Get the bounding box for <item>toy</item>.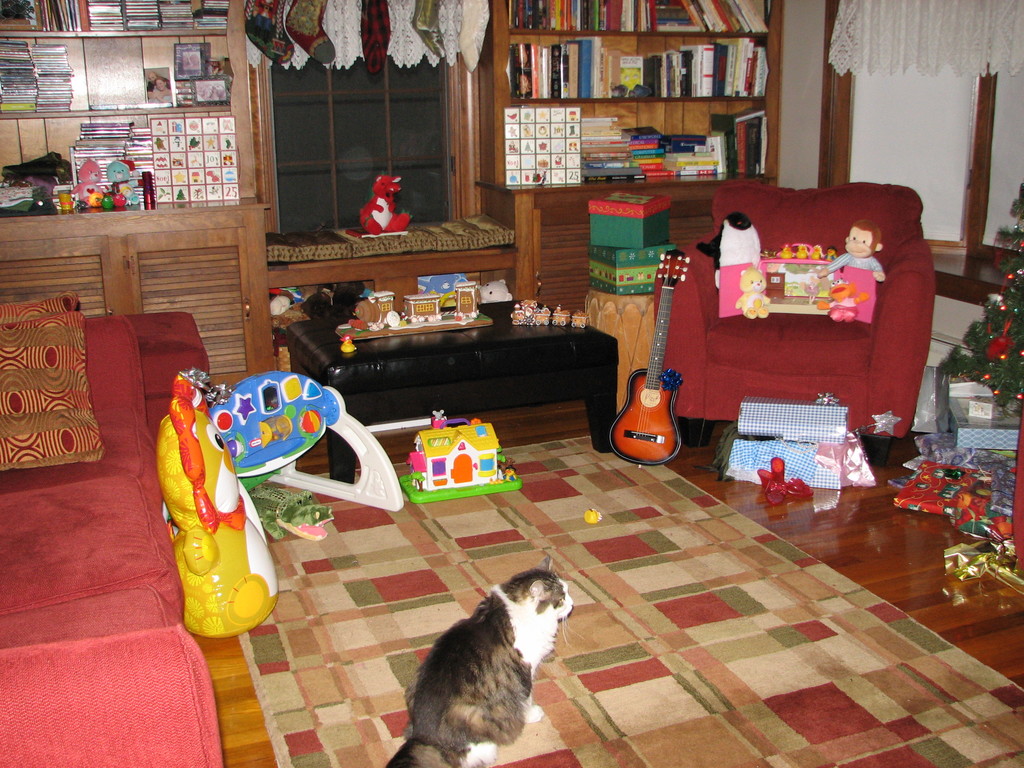
734/270/770/316.
